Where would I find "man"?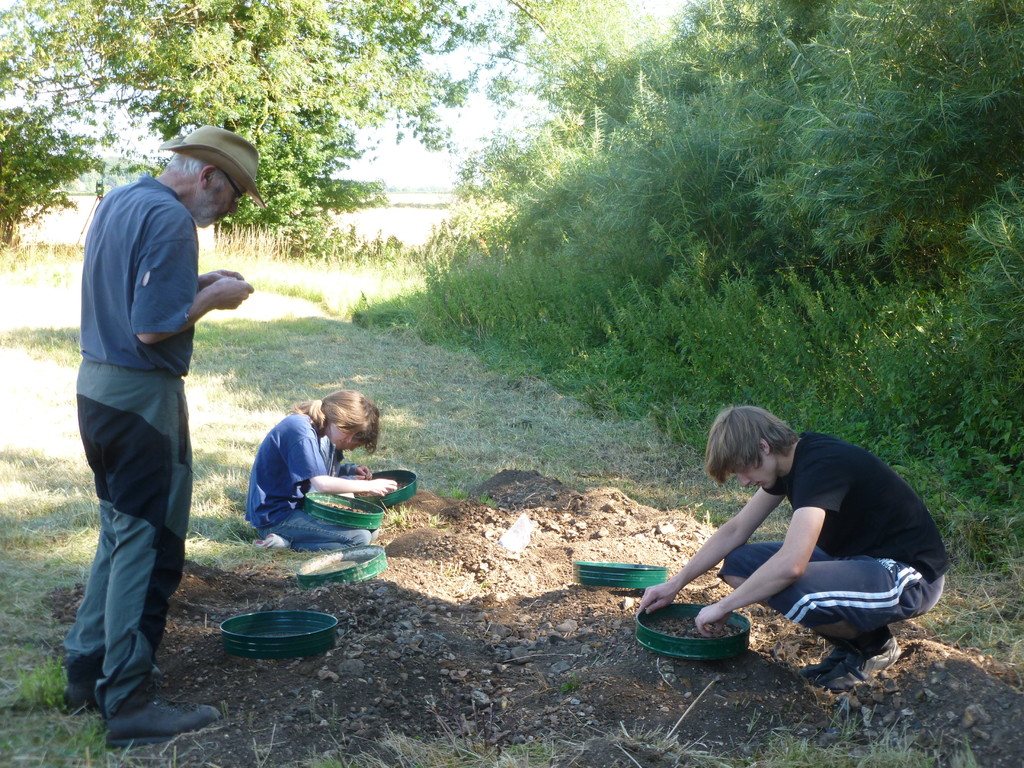
At (61, 120, 254, 764).
